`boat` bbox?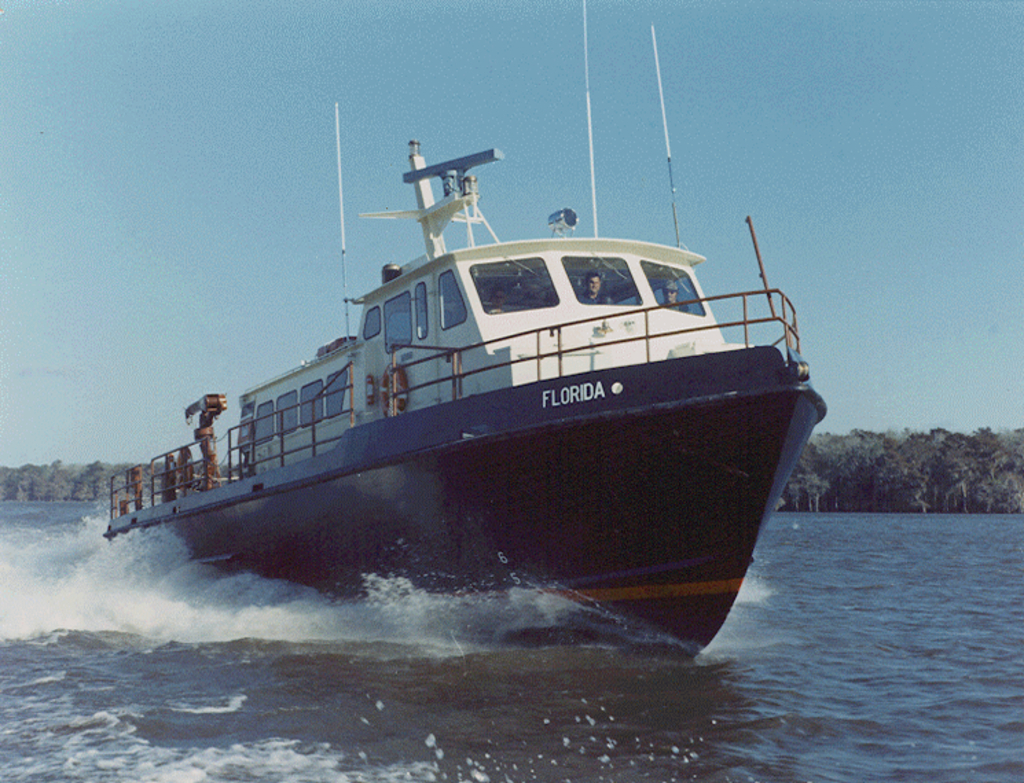
bbox=(103, 111, 906, 609)
